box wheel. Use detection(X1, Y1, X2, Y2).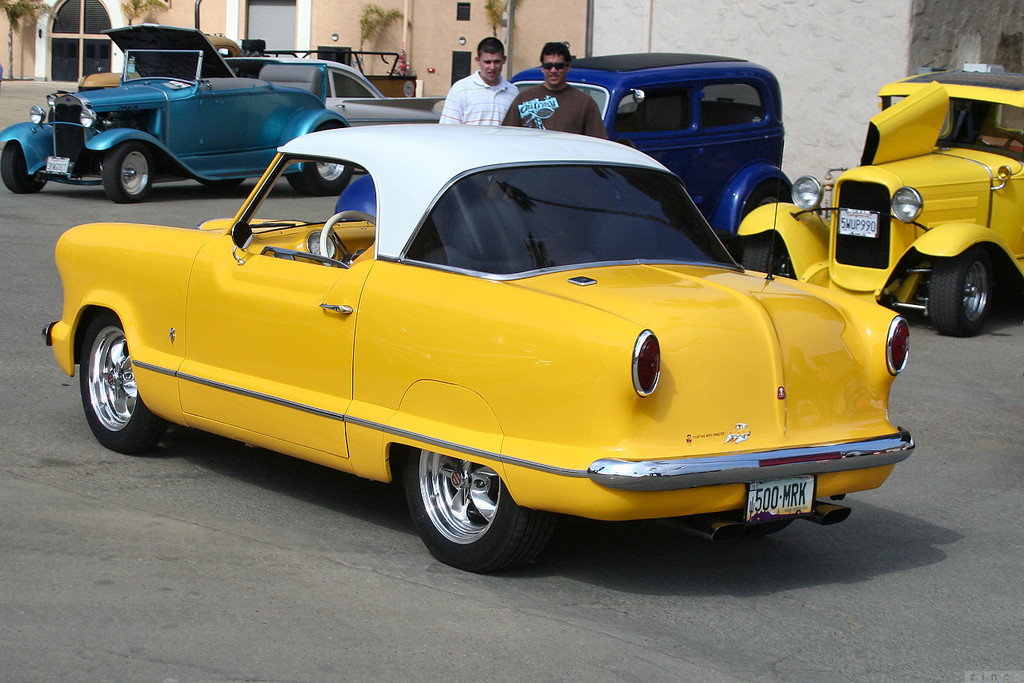
detection(95, 146, 162, 205).
